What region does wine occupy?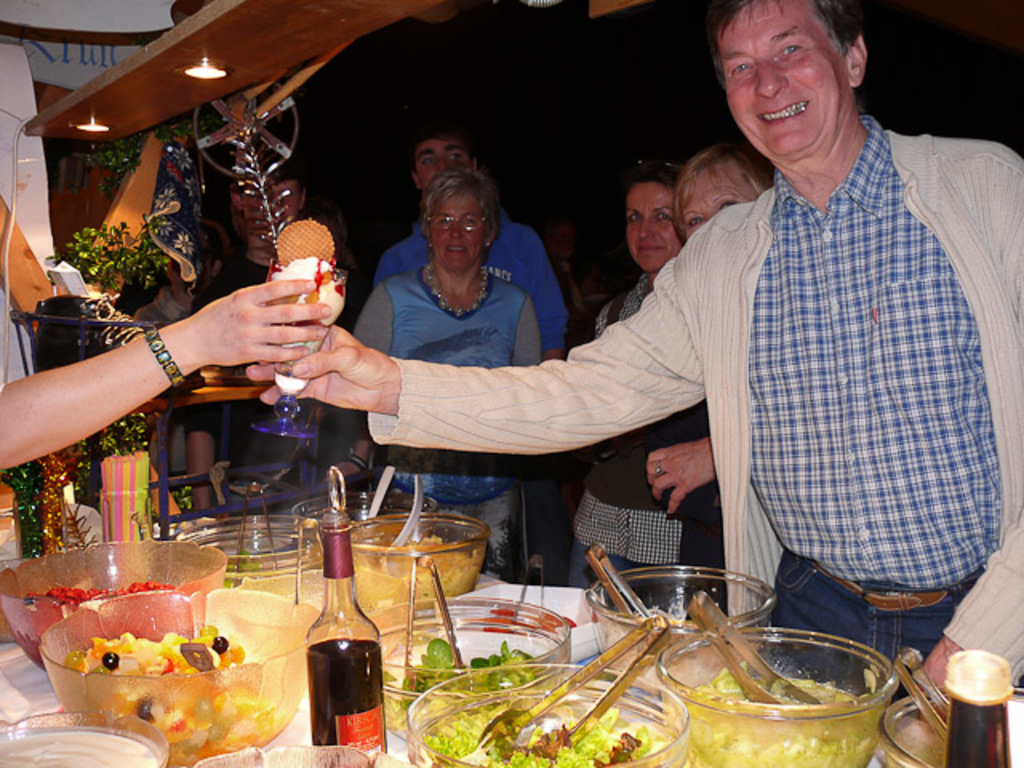
(296,461,389,765).
